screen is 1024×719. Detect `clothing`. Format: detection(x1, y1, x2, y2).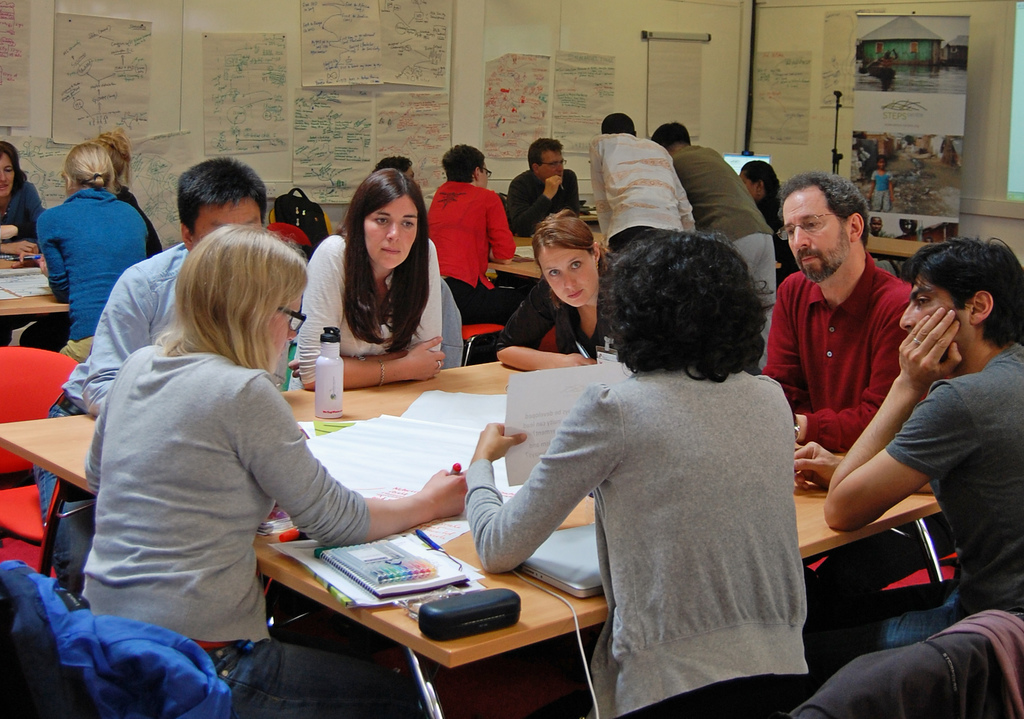
detection(90, 330, 415, 718).
